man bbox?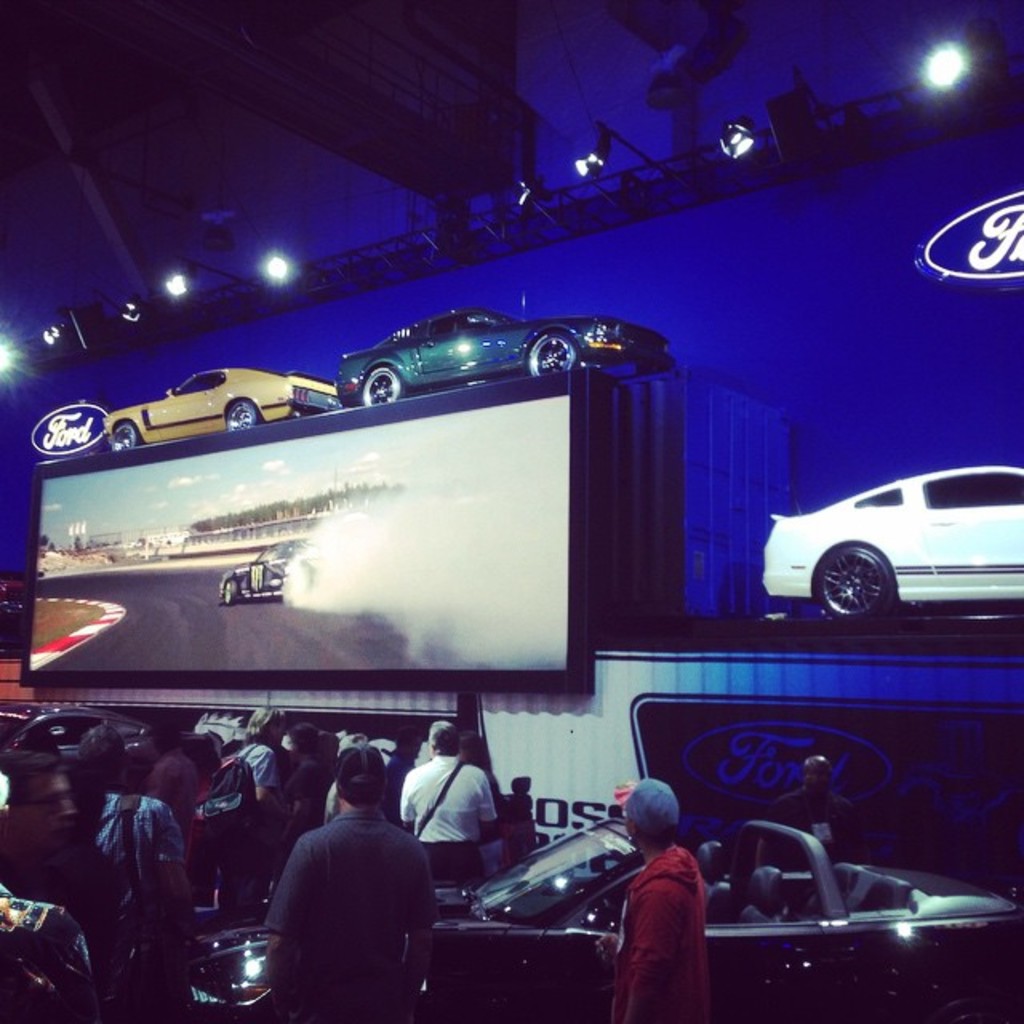
bbox=(0, 749, 75, 907)
